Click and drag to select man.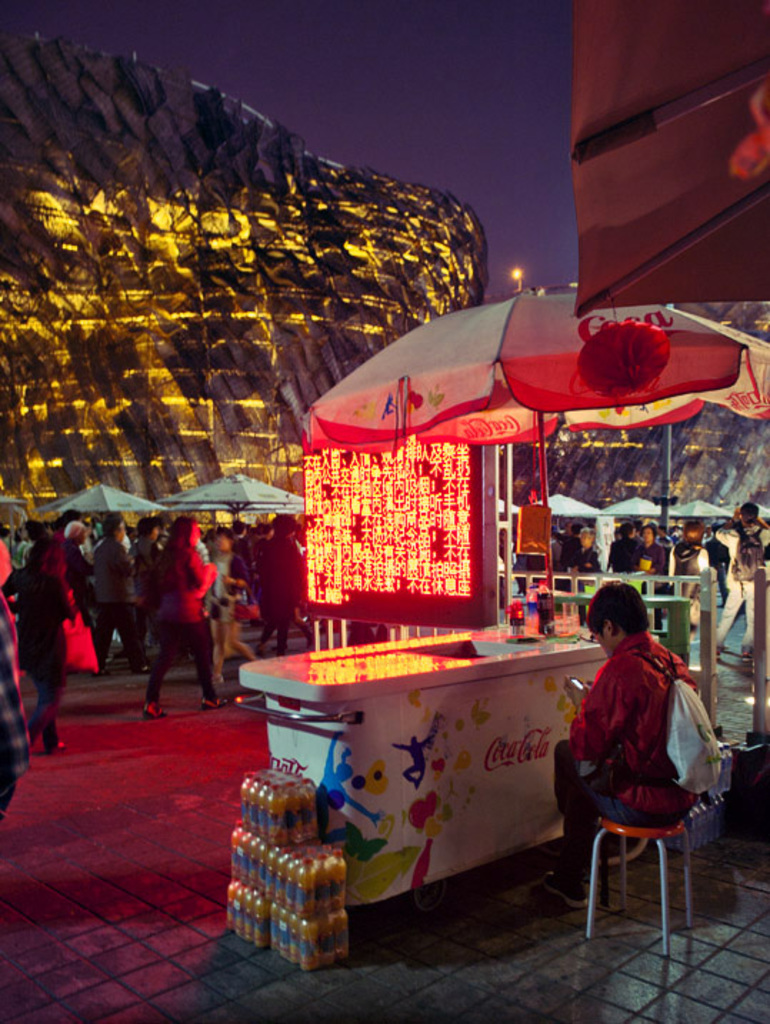
Selection: box(639, 524, 670, 631).
